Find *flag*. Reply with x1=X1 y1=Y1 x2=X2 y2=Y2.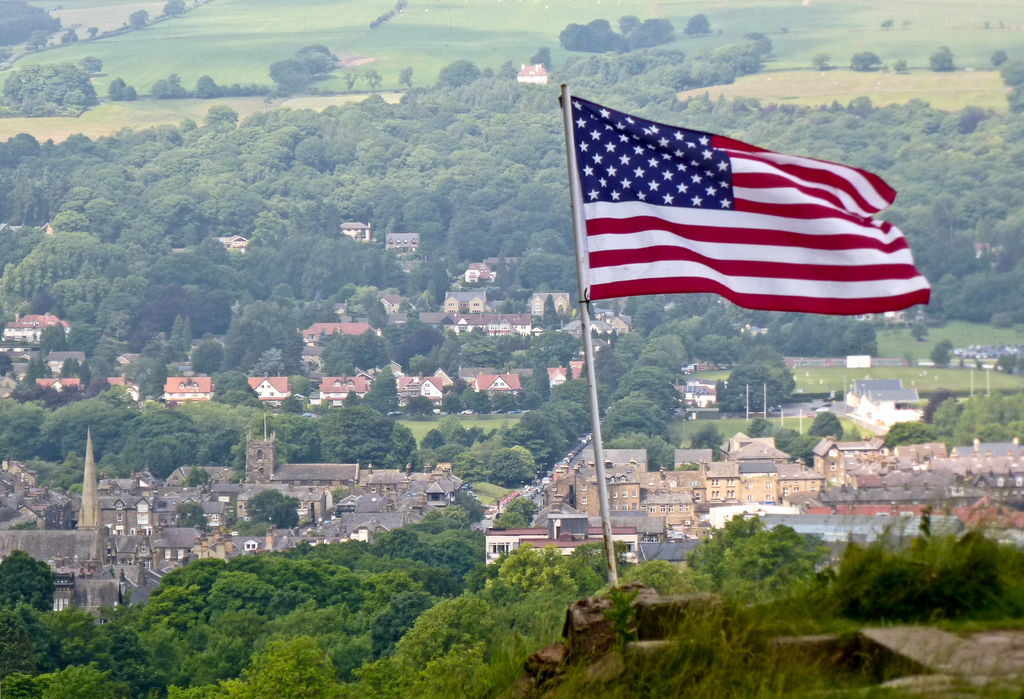
x1=556 y1=87 x2=937 y2=317.
